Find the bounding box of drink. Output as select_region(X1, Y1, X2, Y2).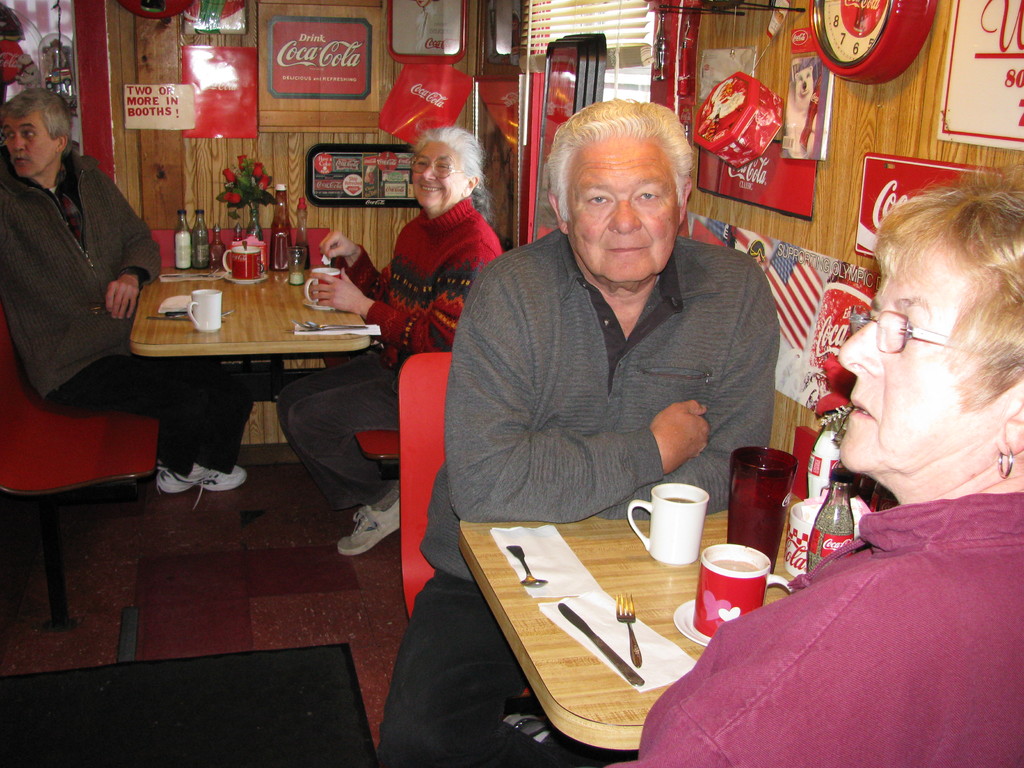
select_region(710, 557, 756, 574).
